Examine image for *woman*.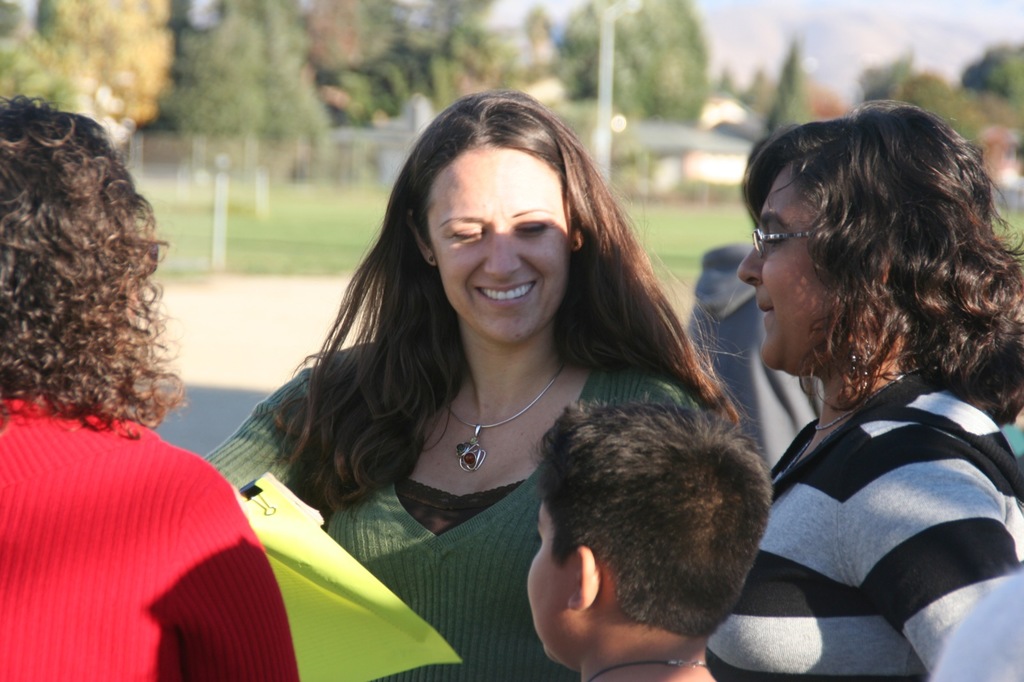
Examination result: x1=705, y1=95, x2=1023, y2=681.
